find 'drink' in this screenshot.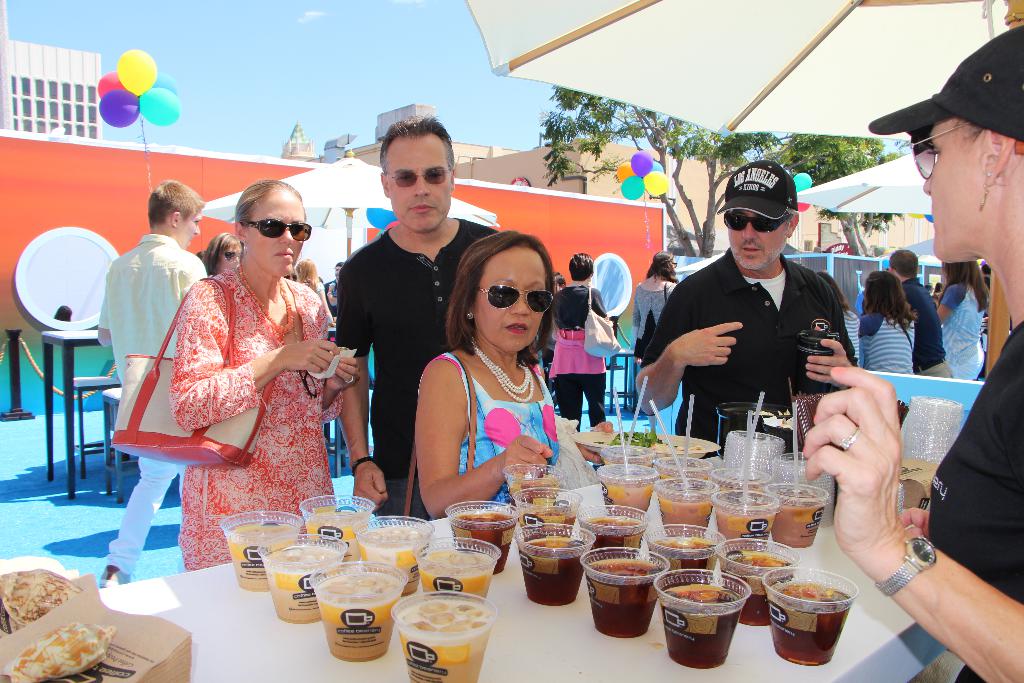
The bounding box for 'drink' is 778,500,814,549.
